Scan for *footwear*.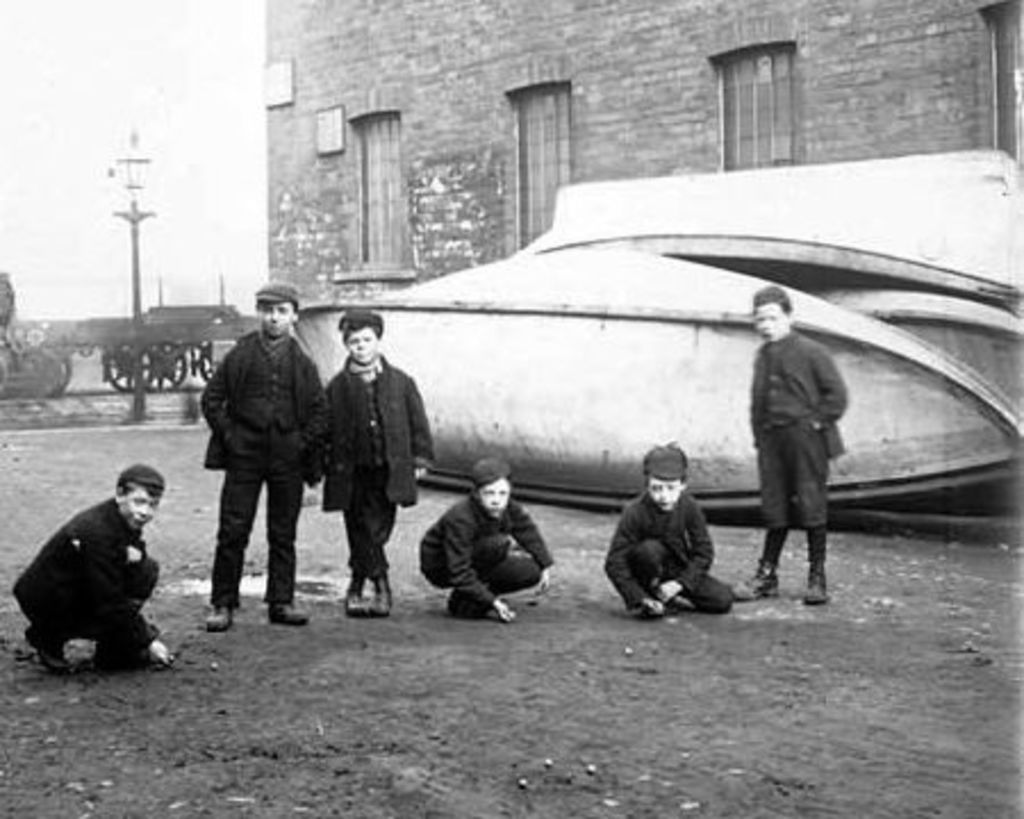
Scan result: {"left": 803, "top": 560, "right": 831, "bottom": 605}.
